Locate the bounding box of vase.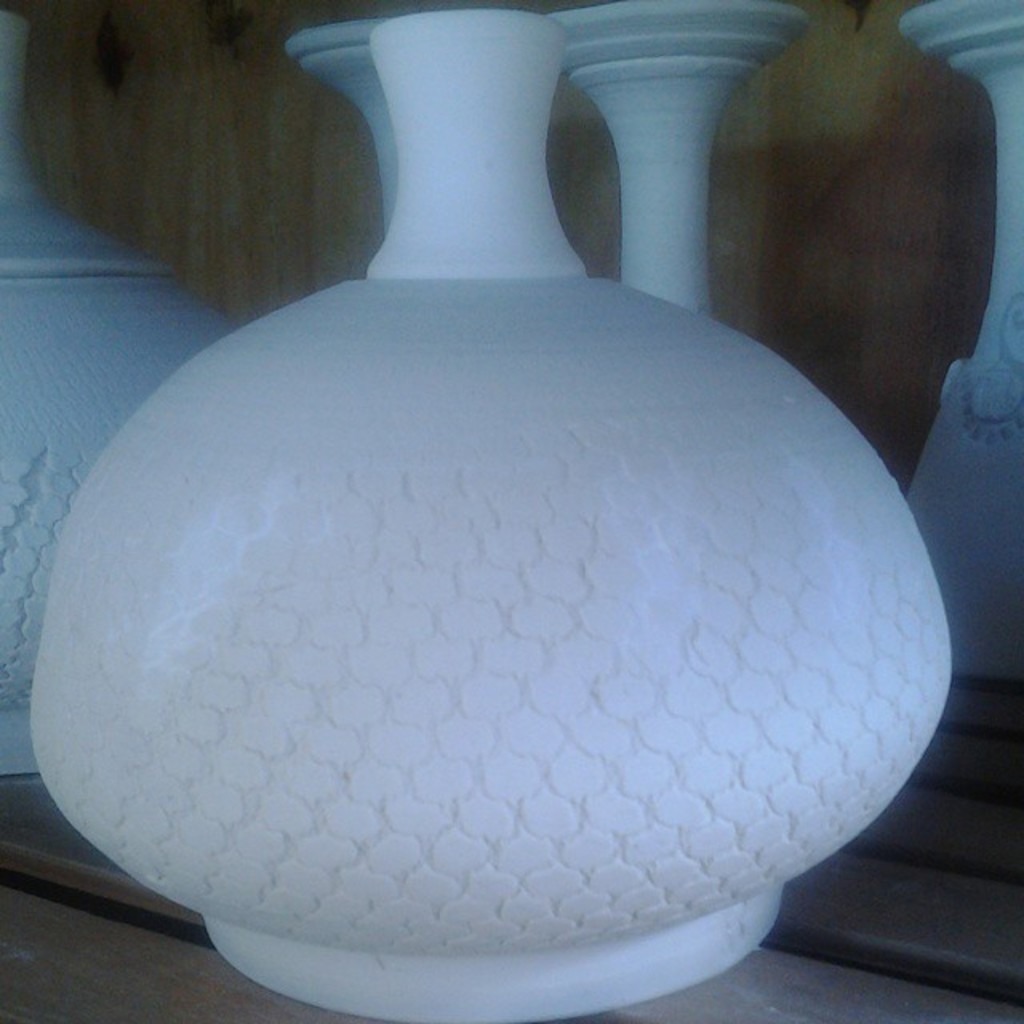
Bounding box: 901/0/1022/685.
